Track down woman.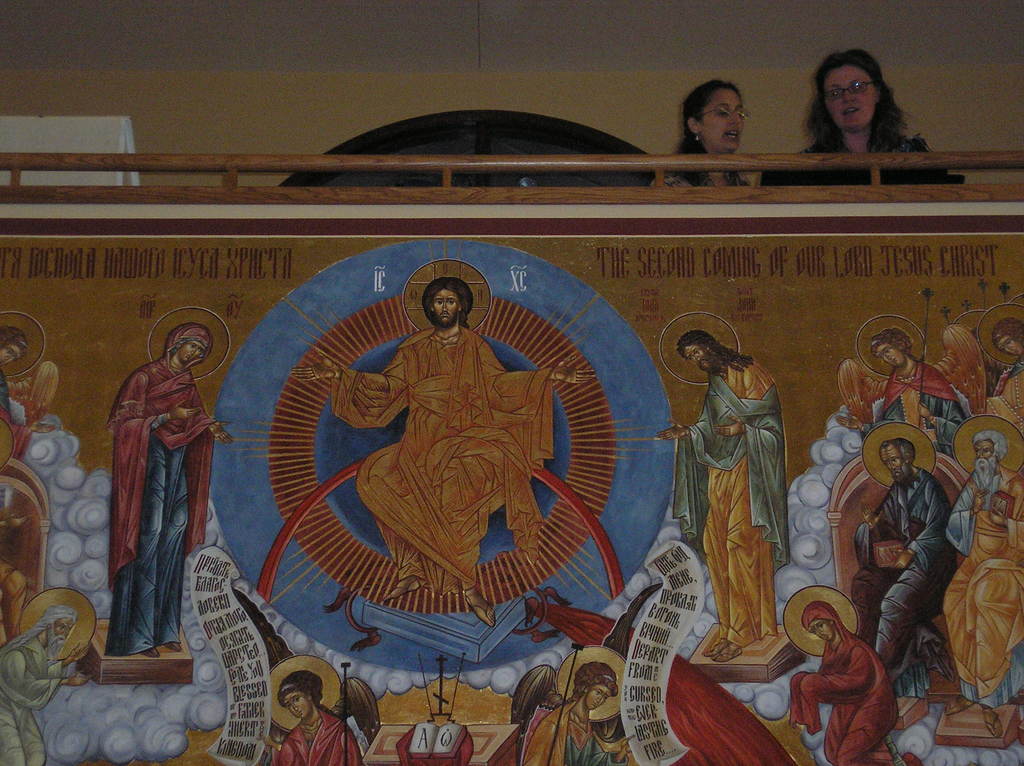
Tracked to detection(0, 328, 56, 431).
